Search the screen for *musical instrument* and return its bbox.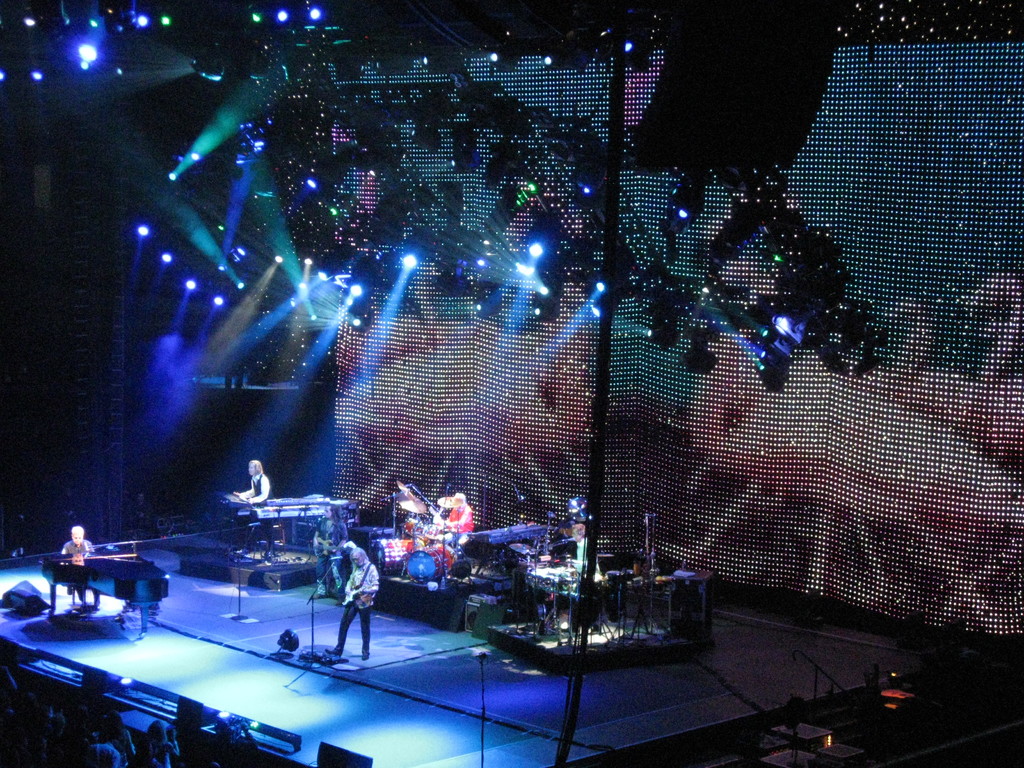
Found: <bbox>422, 525, 449, 545</bbox>.
